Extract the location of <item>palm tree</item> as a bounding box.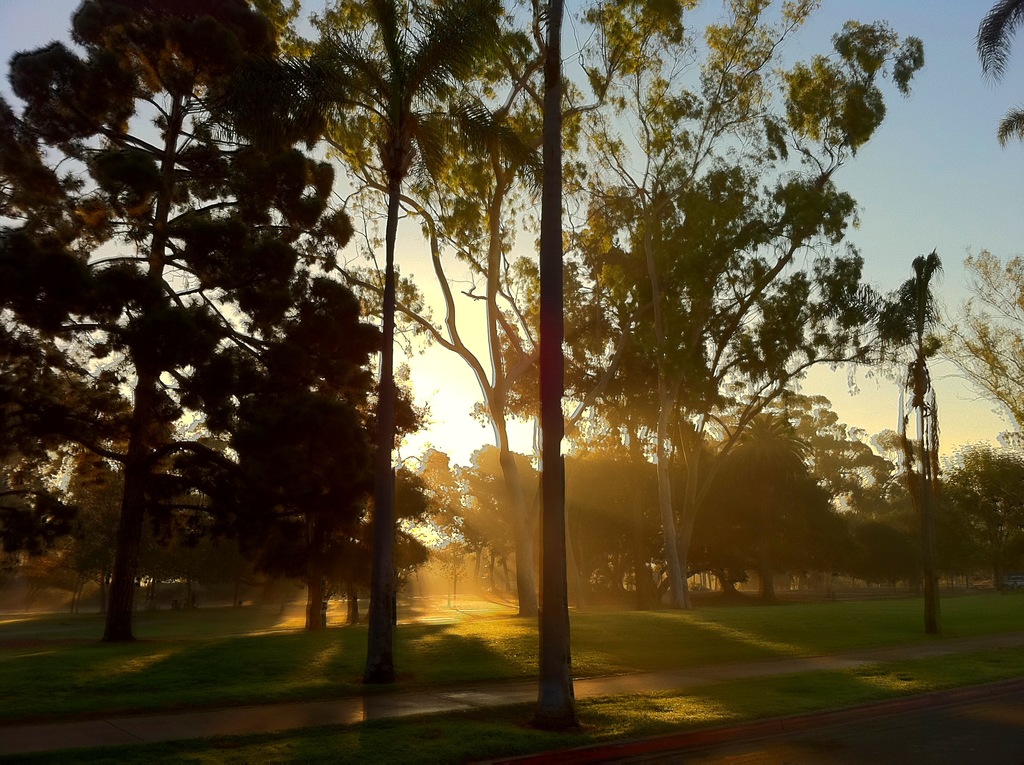
811/12/938/172.
